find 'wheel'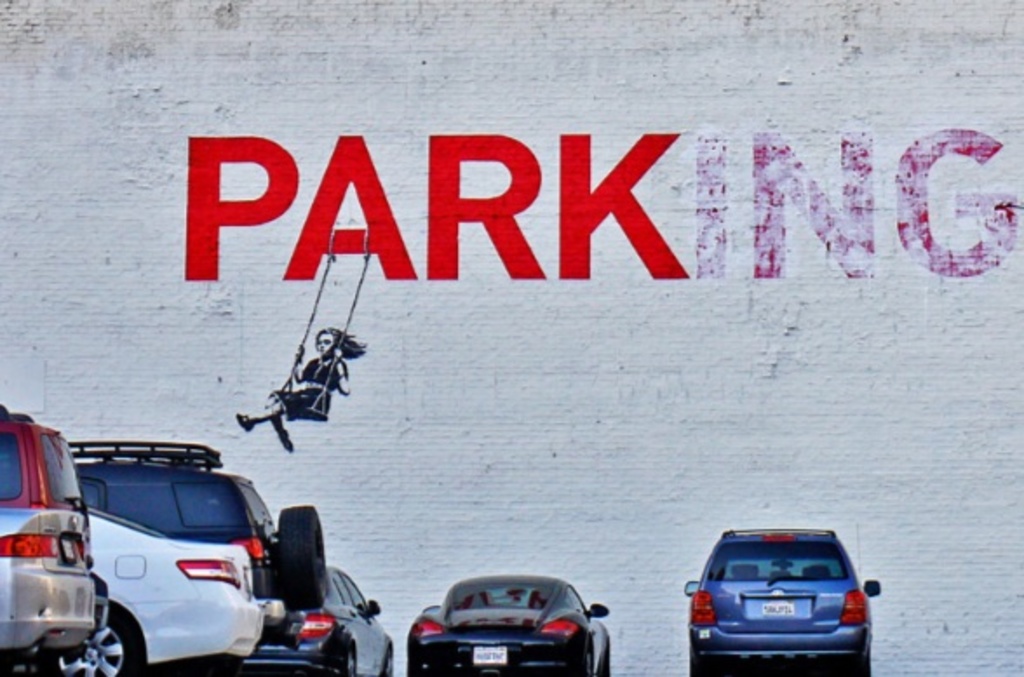
378 649 395 675
